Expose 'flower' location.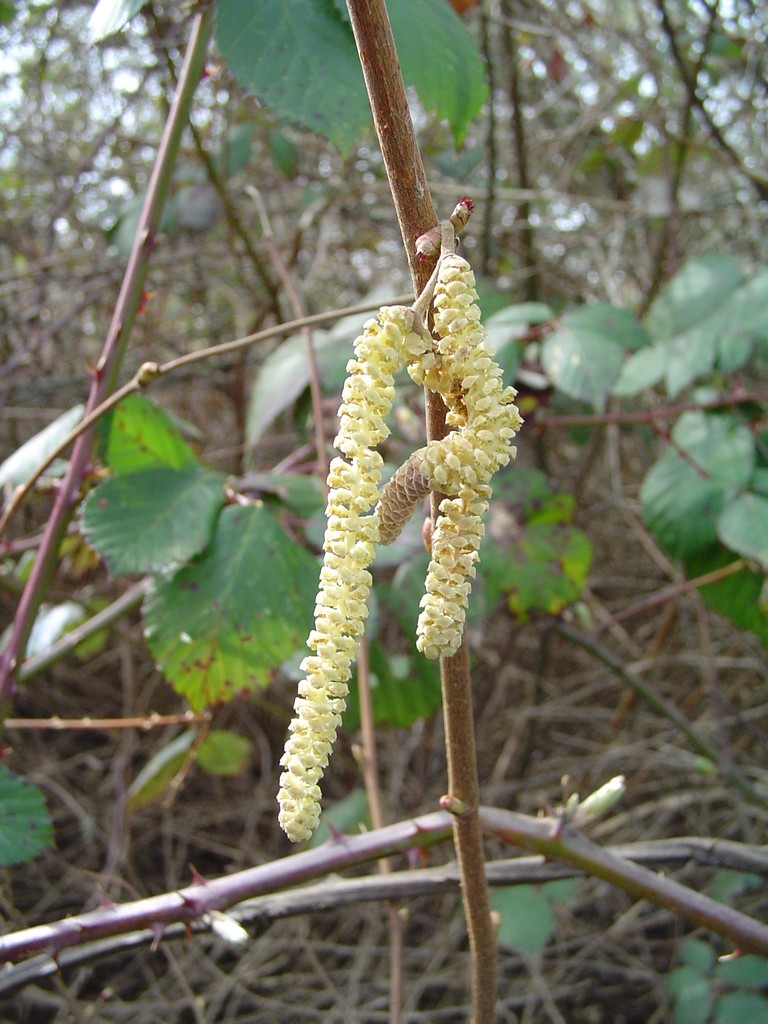
Exposed at (408,355,496,655).
